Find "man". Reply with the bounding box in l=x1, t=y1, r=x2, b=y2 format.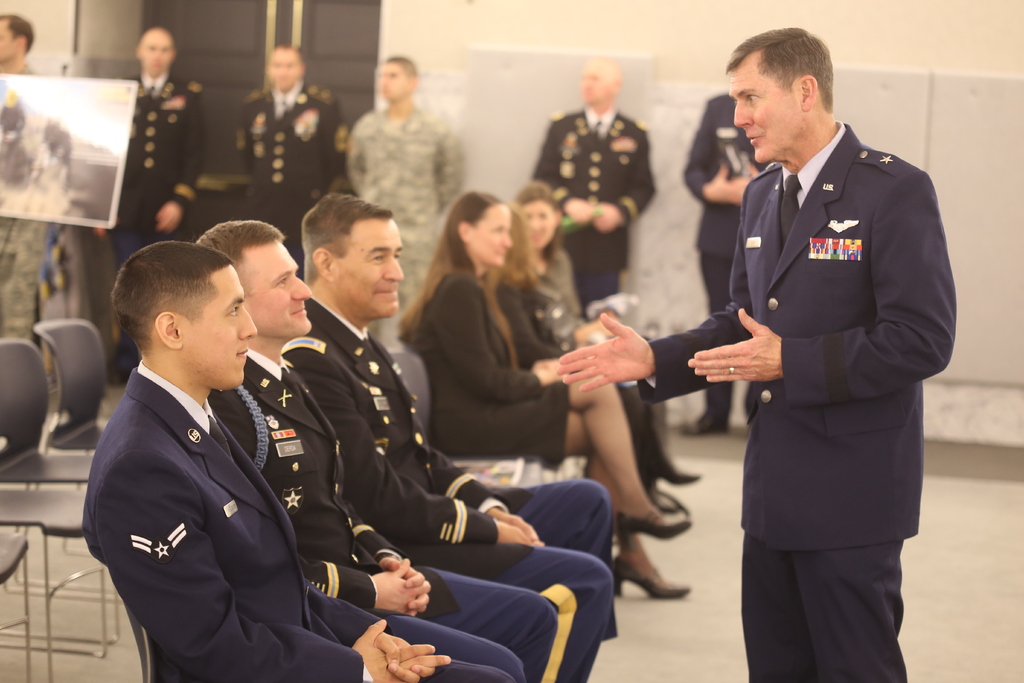
l=556, t=27, r=960, b=682.
